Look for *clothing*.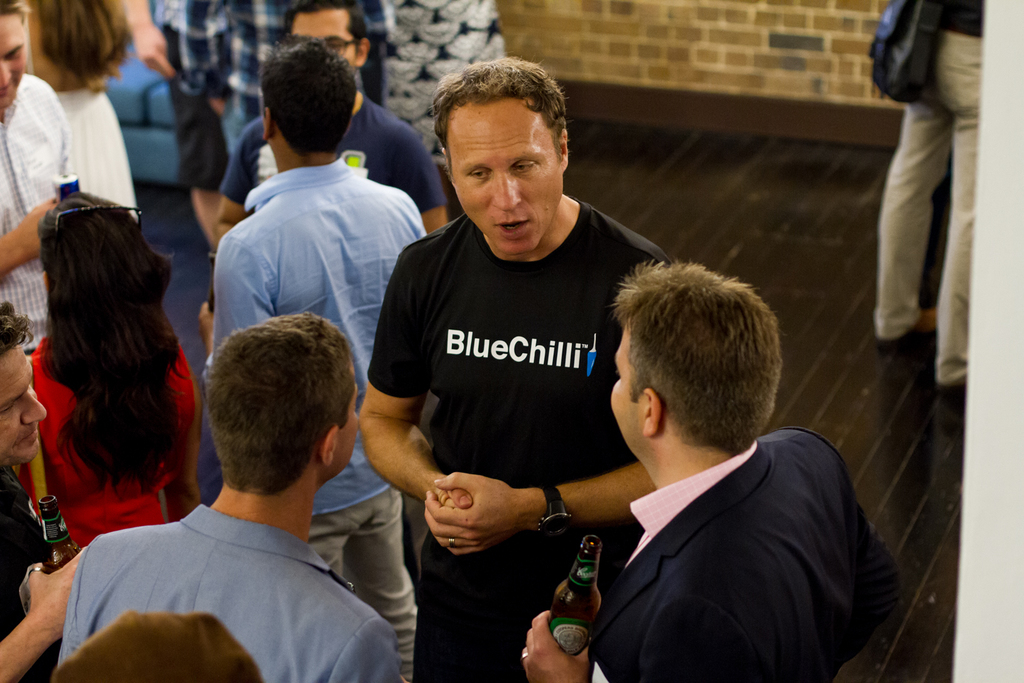
Found: pyautogui.locateOnScreen(218, 98, 455, 217).
